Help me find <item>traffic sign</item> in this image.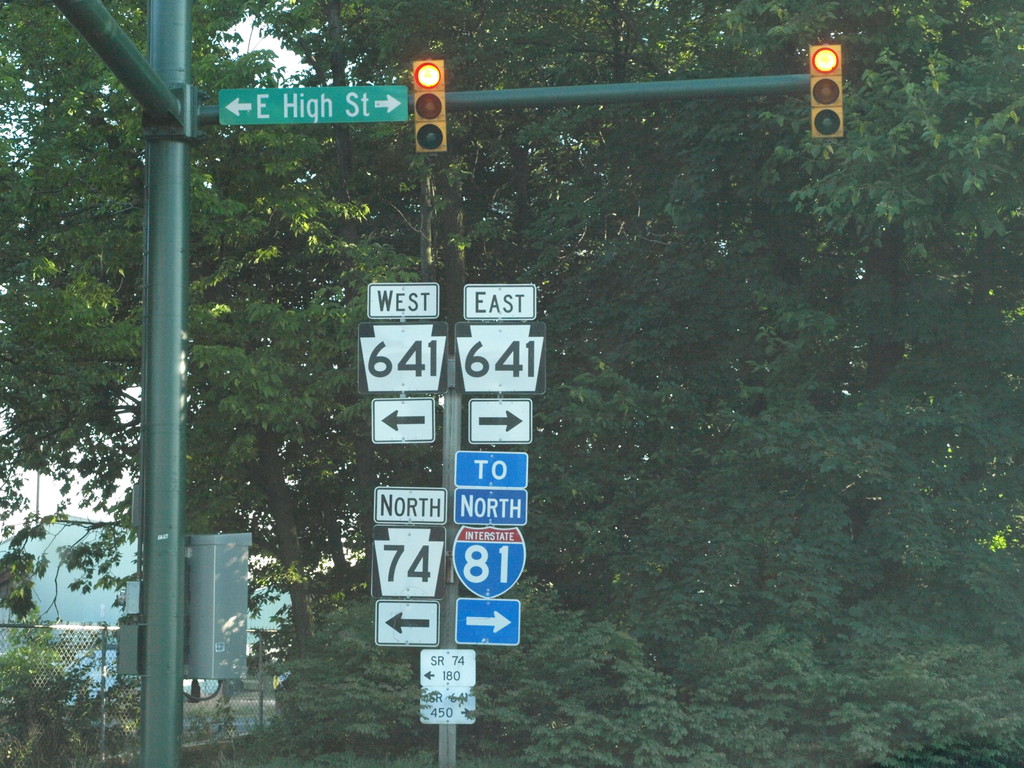
Found it: region(452, 523, 527, 597).
